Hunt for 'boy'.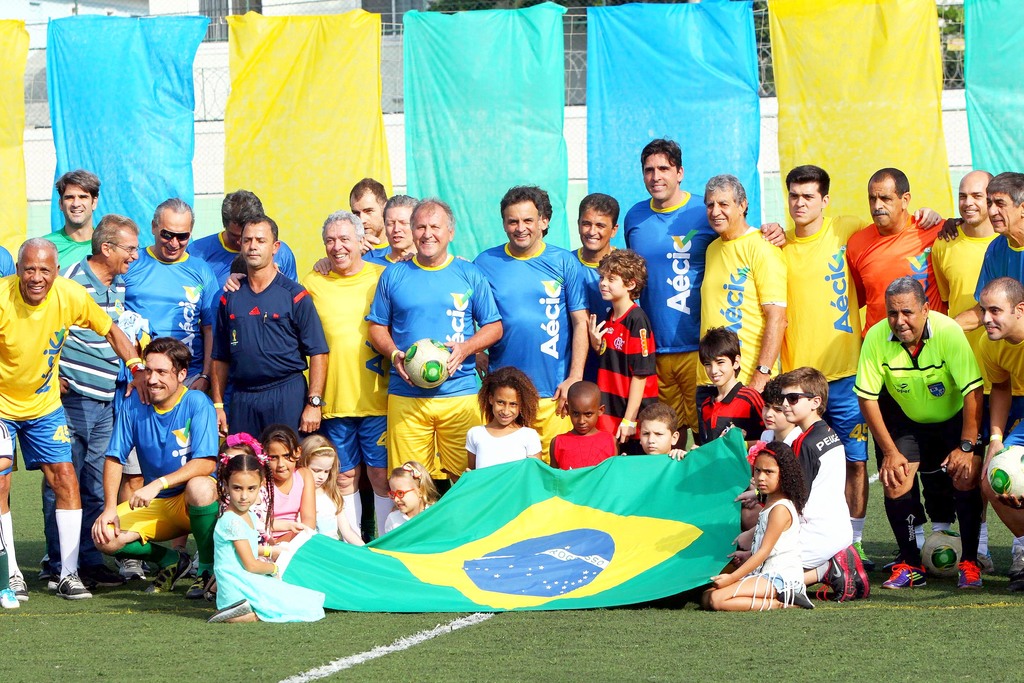
Hunted down at x1=582 y1=247 x2=660 y2=441.
